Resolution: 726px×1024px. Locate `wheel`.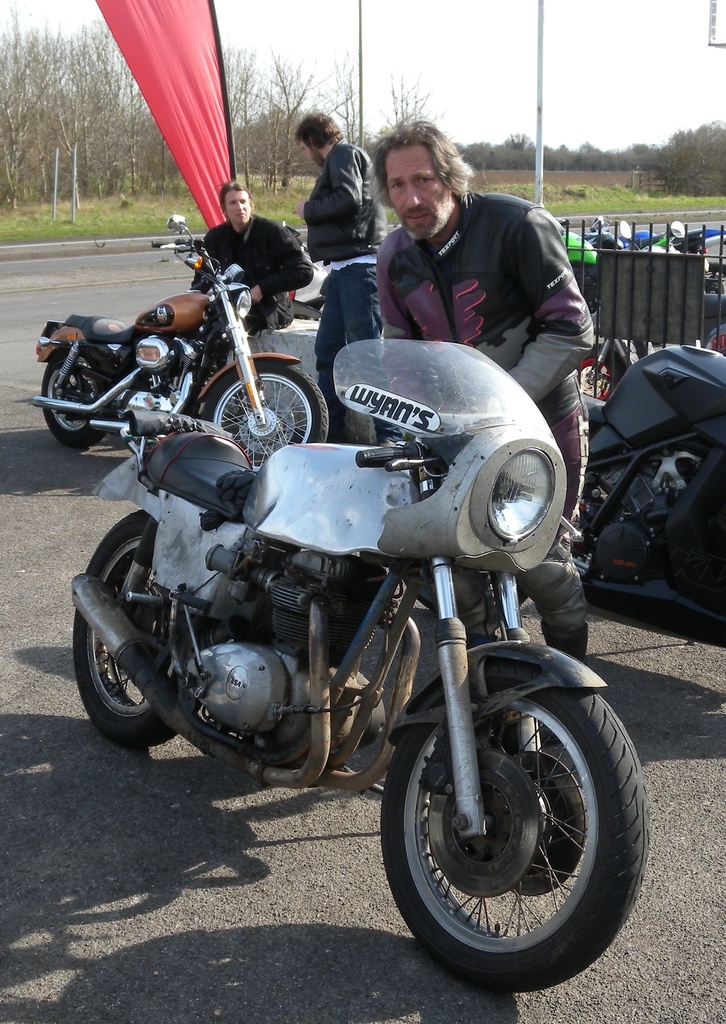
box(574, 355, 620, 401).
